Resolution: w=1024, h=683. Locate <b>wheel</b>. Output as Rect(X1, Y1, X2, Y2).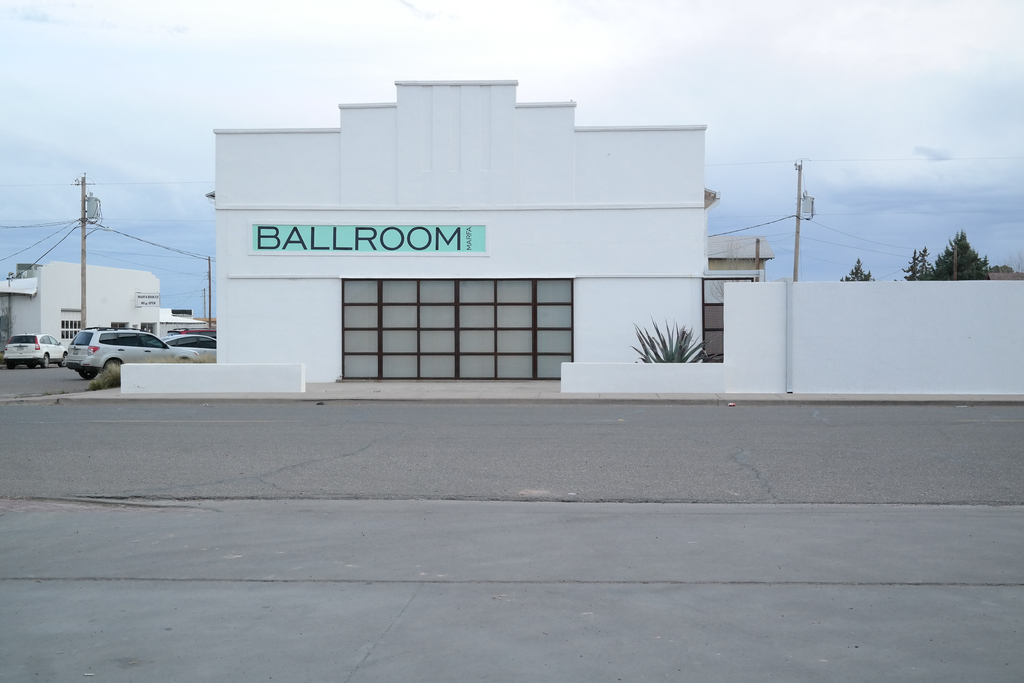
Rect(41, 352, 50, 368).
